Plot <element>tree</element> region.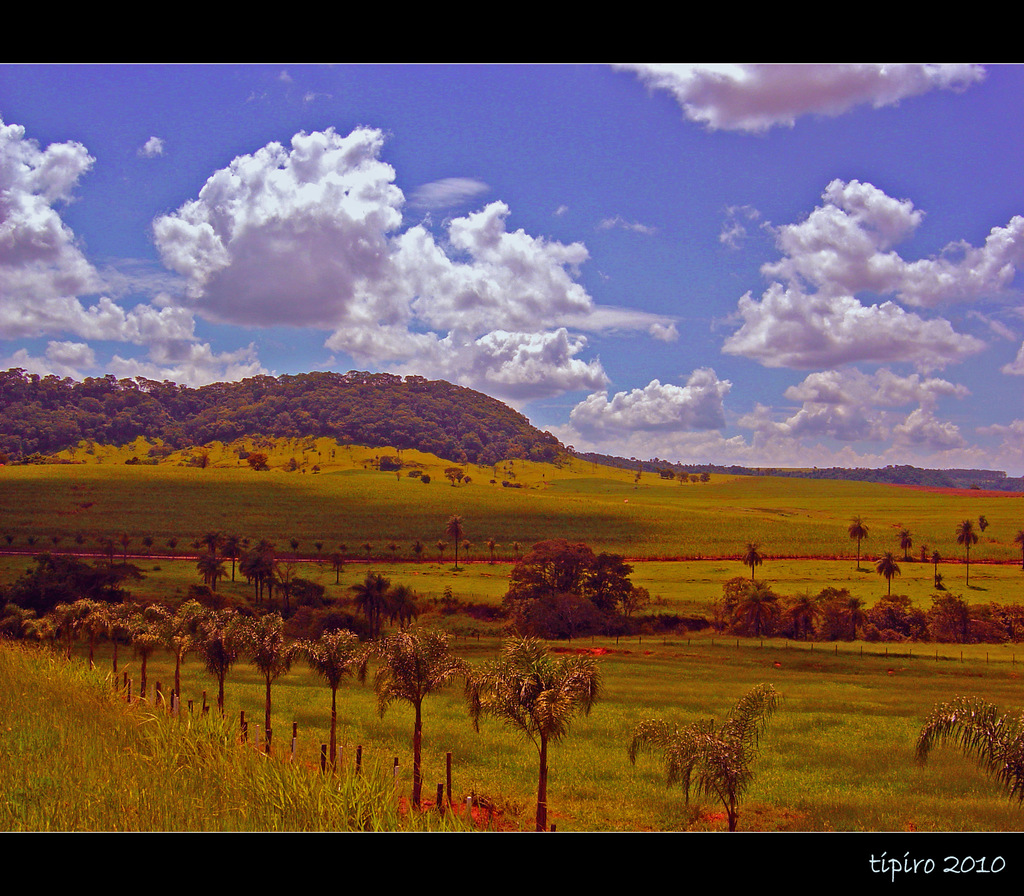
Plotted at region(138, 594, 201, 706).
